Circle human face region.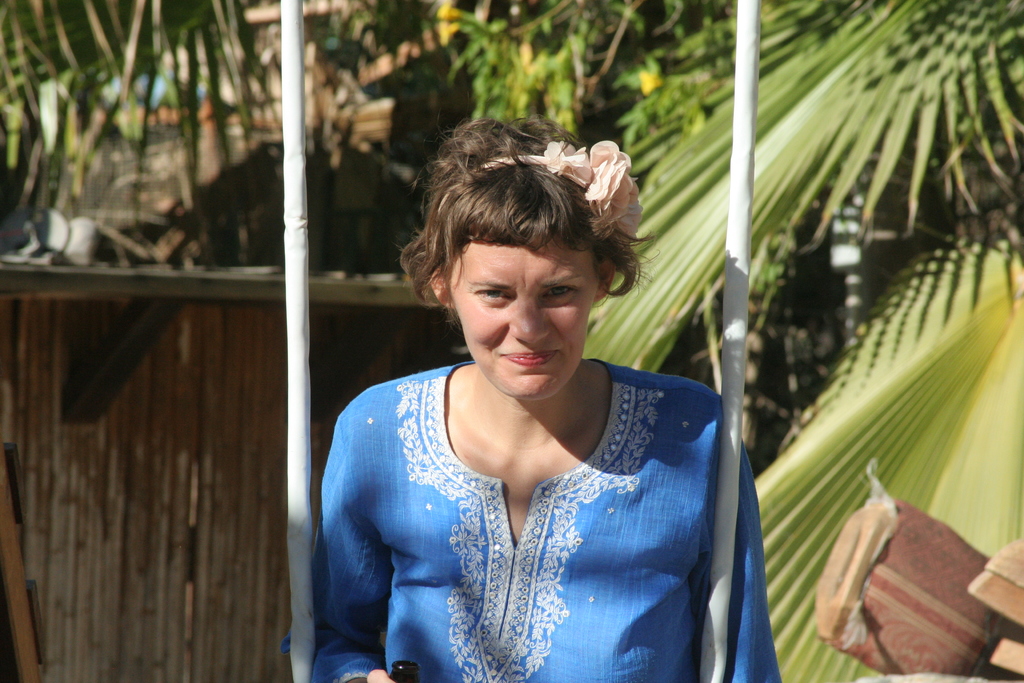
Region: Rect(449, 233, 597, 398).
